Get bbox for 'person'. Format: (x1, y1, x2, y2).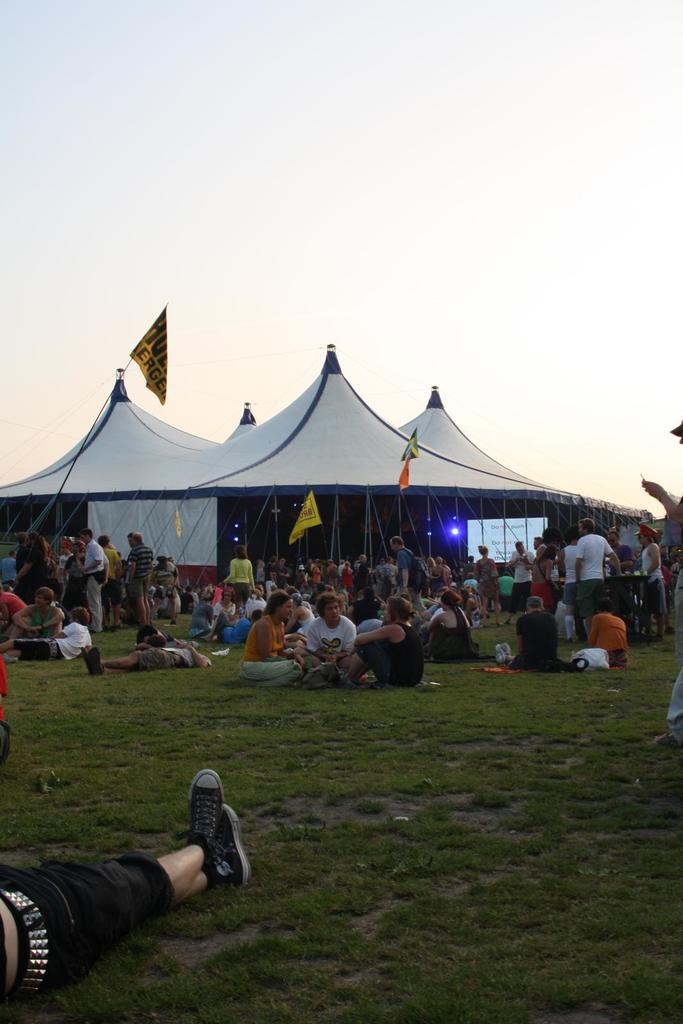
(428, 557, 449, 589).
